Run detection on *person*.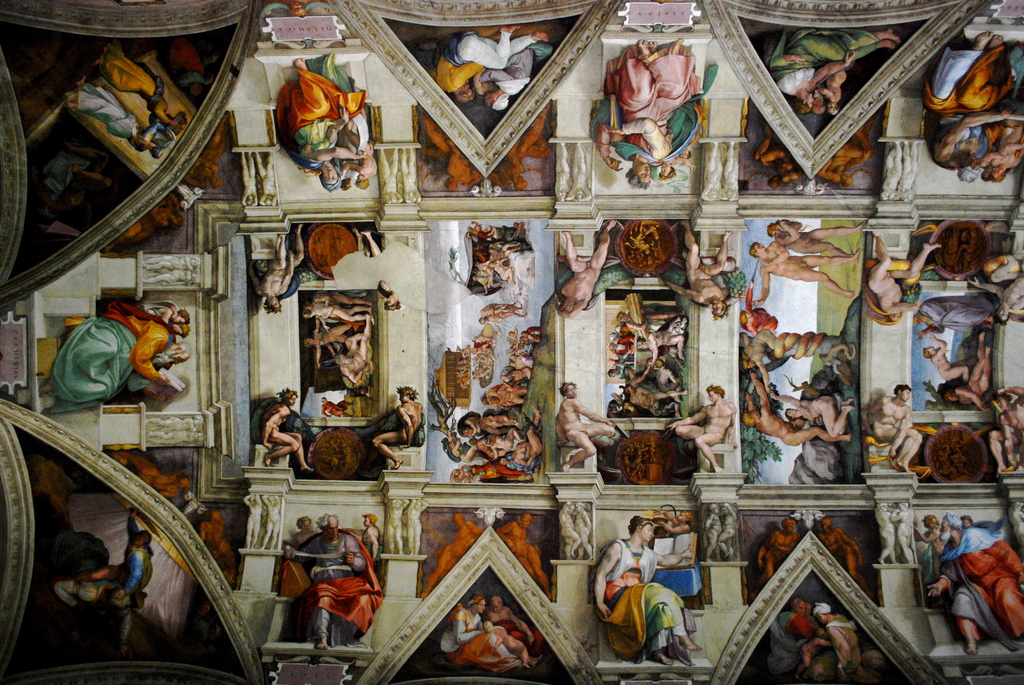
Result: <box>594,518,701,665</box>.
